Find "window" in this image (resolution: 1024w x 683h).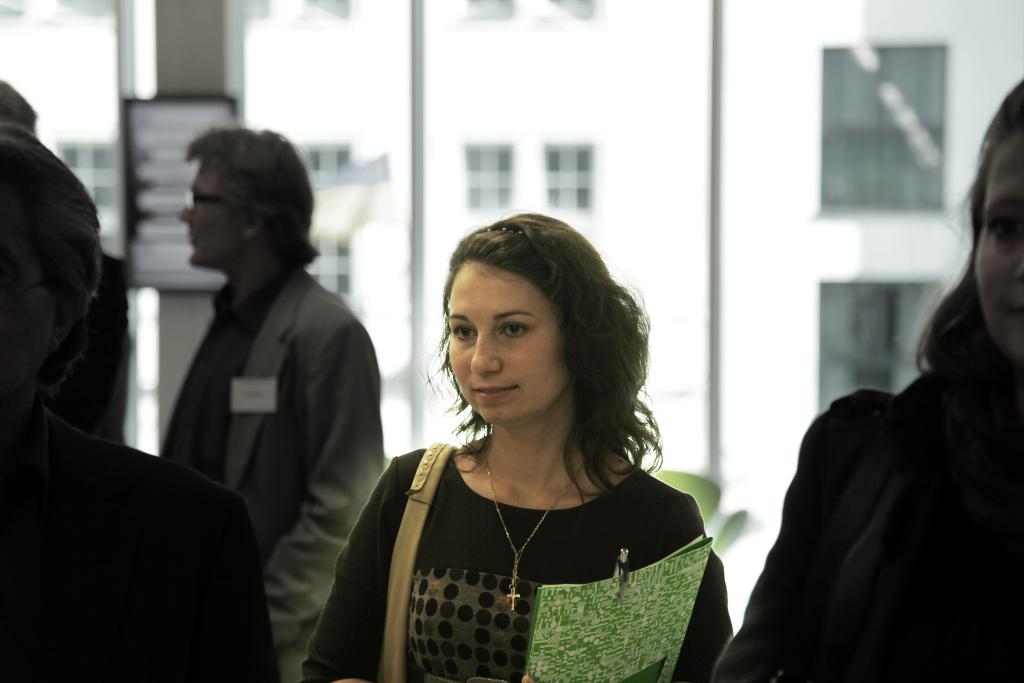
BBox(51, 140, 127, 258).
